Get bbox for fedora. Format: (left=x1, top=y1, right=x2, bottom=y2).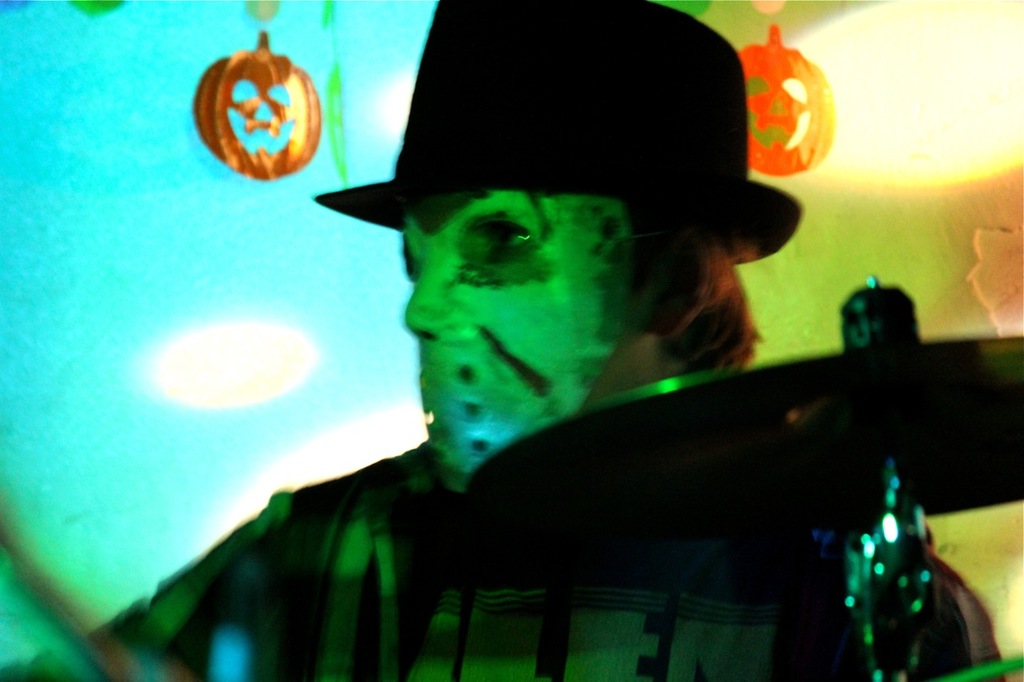
(left=314, top=5, right=803, bottom=261).
